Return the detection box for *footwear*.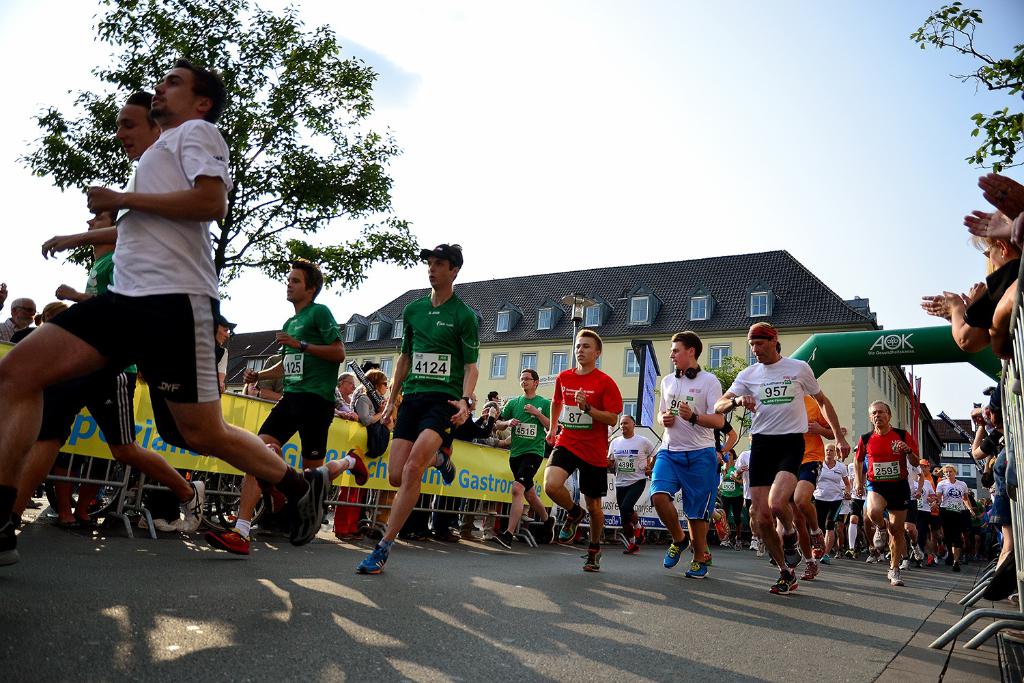
(347, 445, 371, 486).
